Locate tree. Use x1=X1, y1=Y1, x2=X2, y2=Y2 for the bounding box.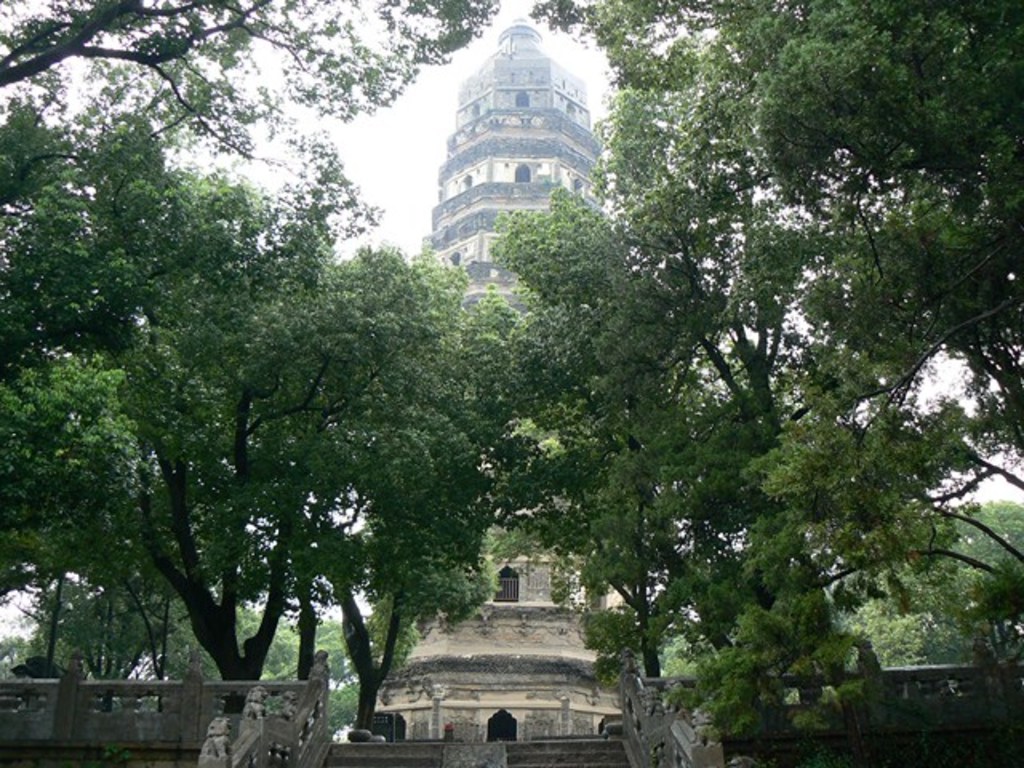
x1=0, y1=98, x2=282, y2=597.
